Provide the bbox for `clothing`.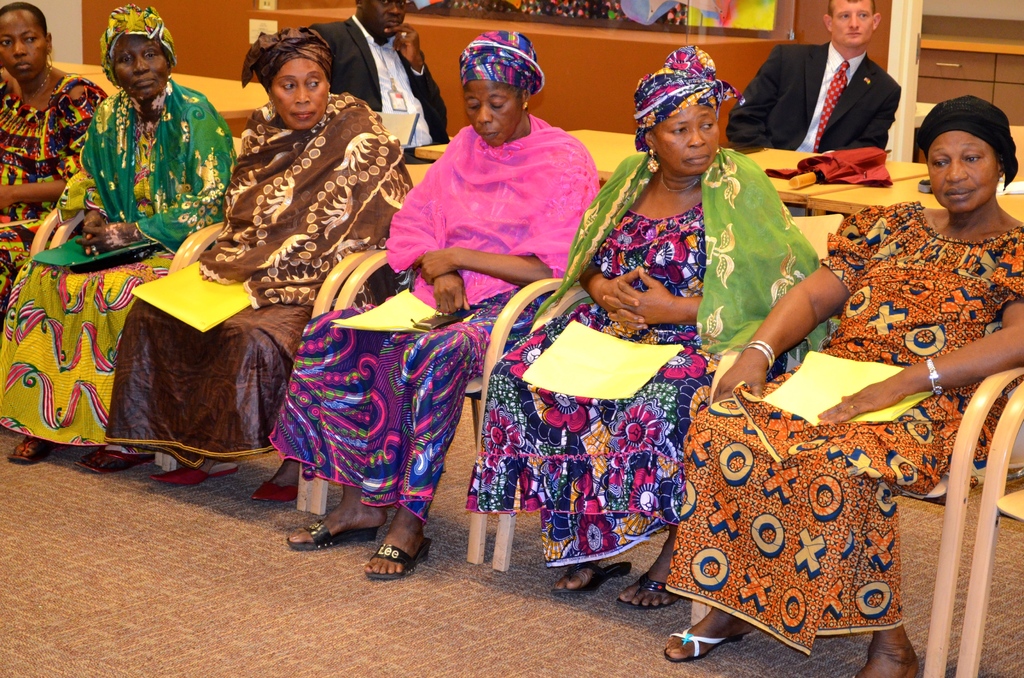
pyautogui.locateOnScreen(723, 38, 900, 152).
